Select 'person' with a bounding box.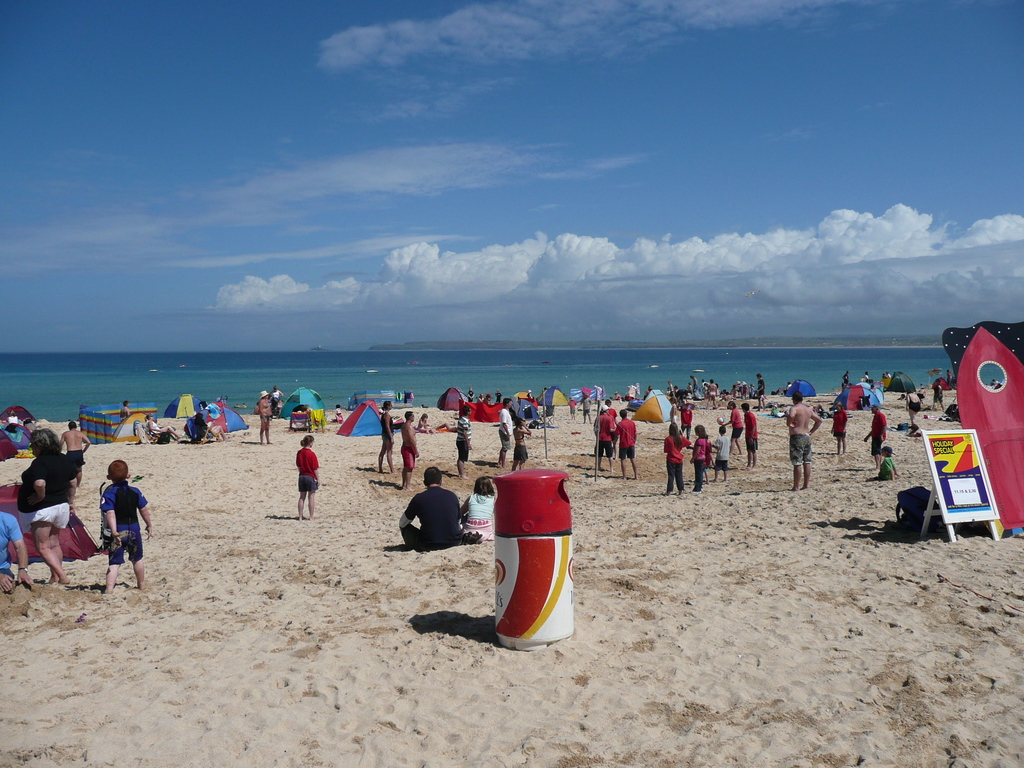
905,394,918,425.
